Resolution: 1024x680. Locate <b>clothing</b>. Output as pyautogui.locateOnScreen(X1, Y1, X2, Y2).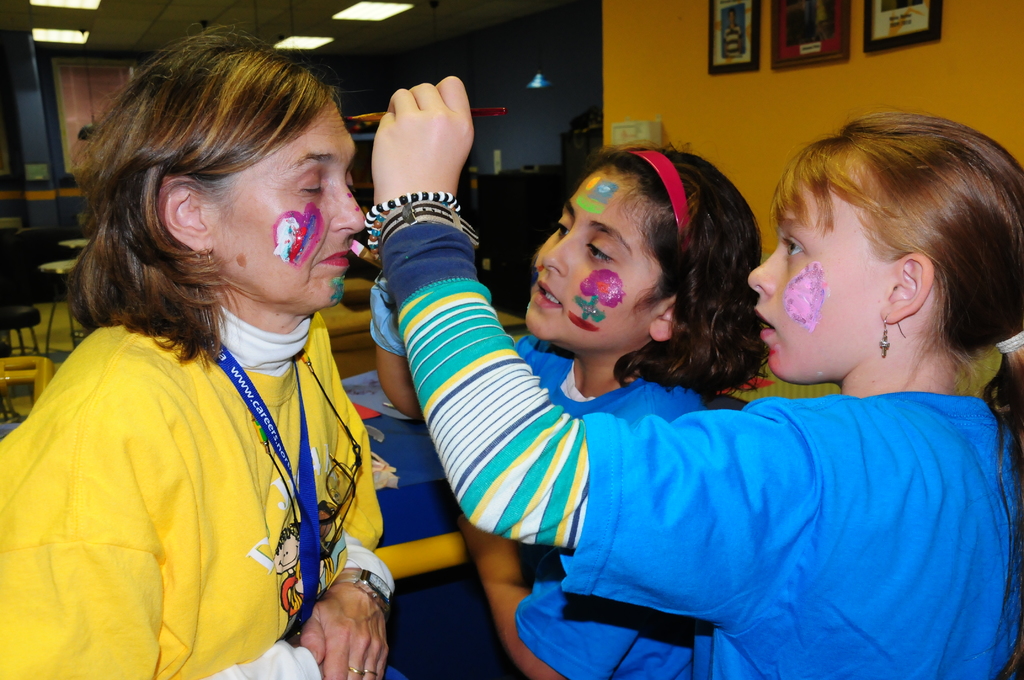
pyautogui.locateOnScreen(372, 229, 1023, 679).
